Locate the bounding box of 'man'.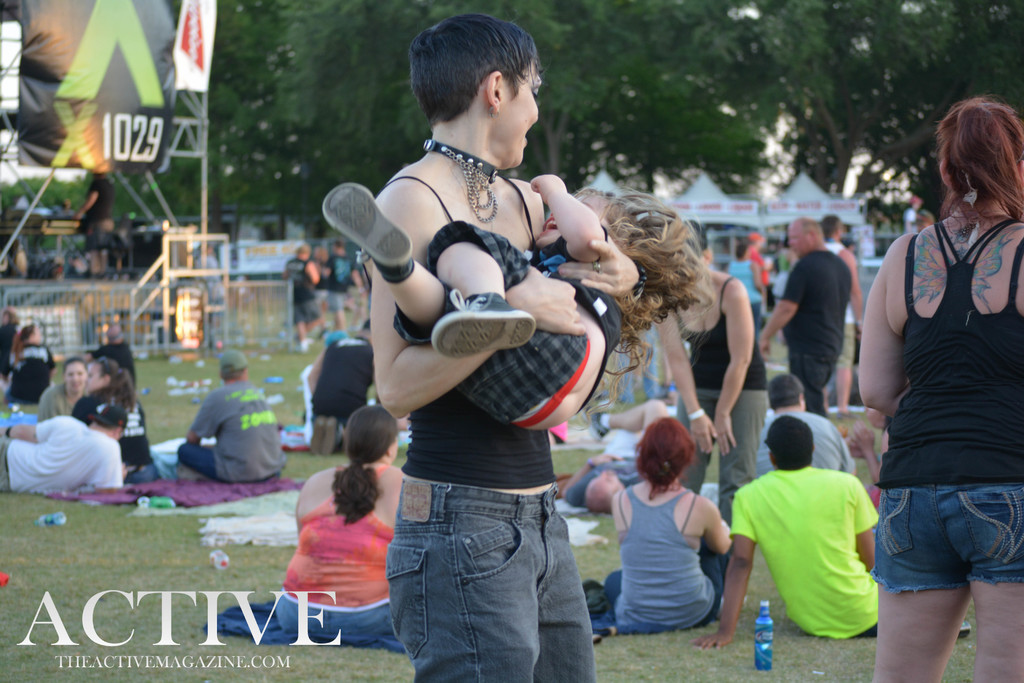
Bounding box: (x1=280, y1=243, x2=319, y2=348).
